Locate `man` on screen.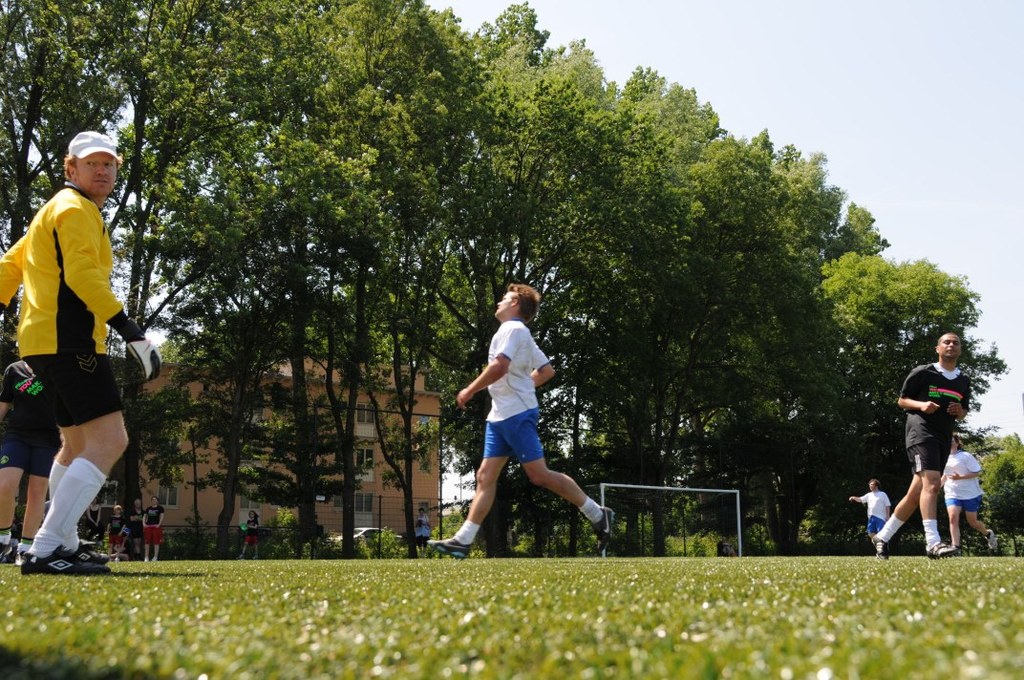
On screen at region(143, 498, 165, 564).
